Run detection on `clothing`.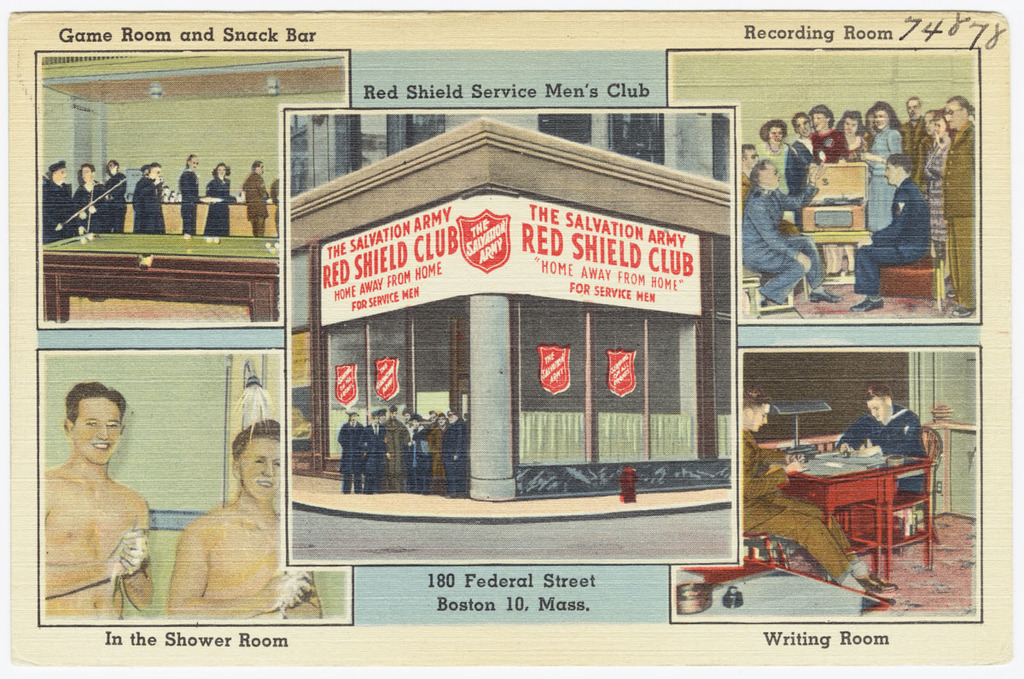
Result: [x1=204, y1=177, x2=231, y2=236].
